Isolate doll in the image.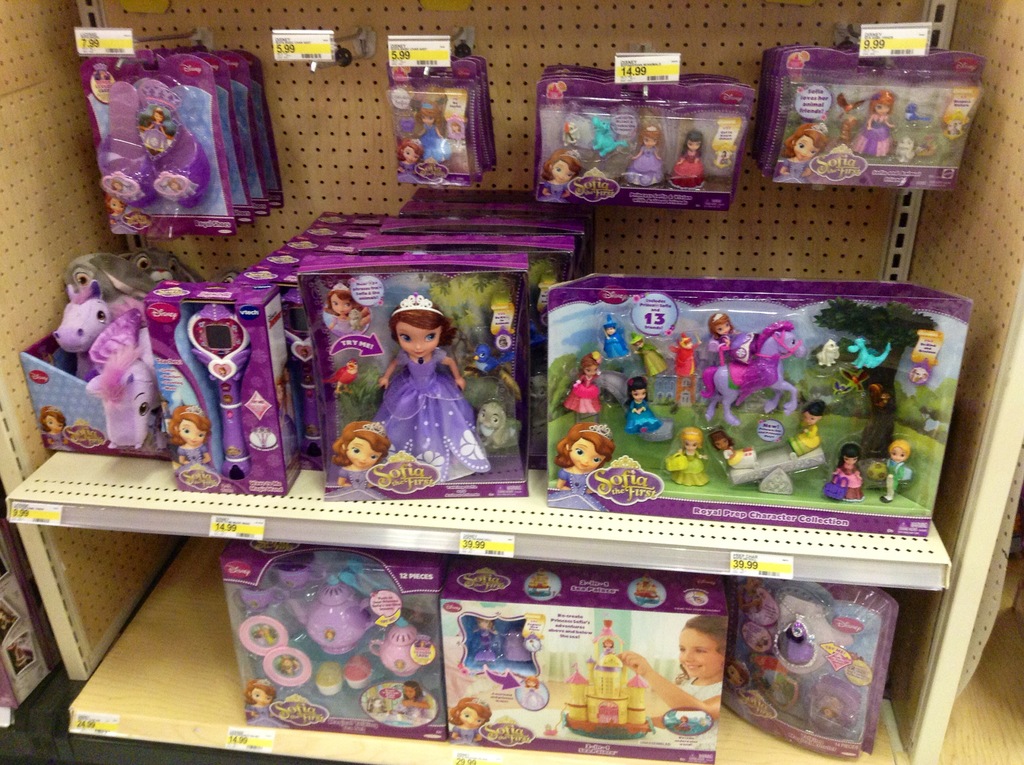
Isolated region: {"x1": 245, "y1": 687, "x2": 284, "y2": 733}.
